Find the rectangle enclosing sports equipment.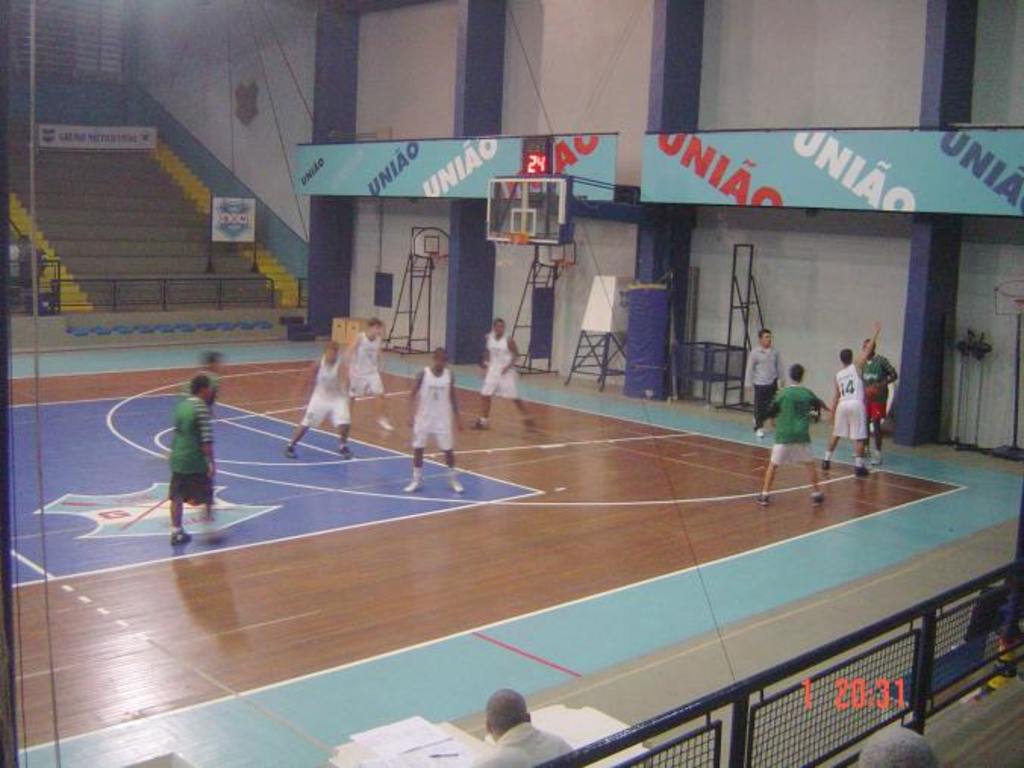
494/229/527/262.
